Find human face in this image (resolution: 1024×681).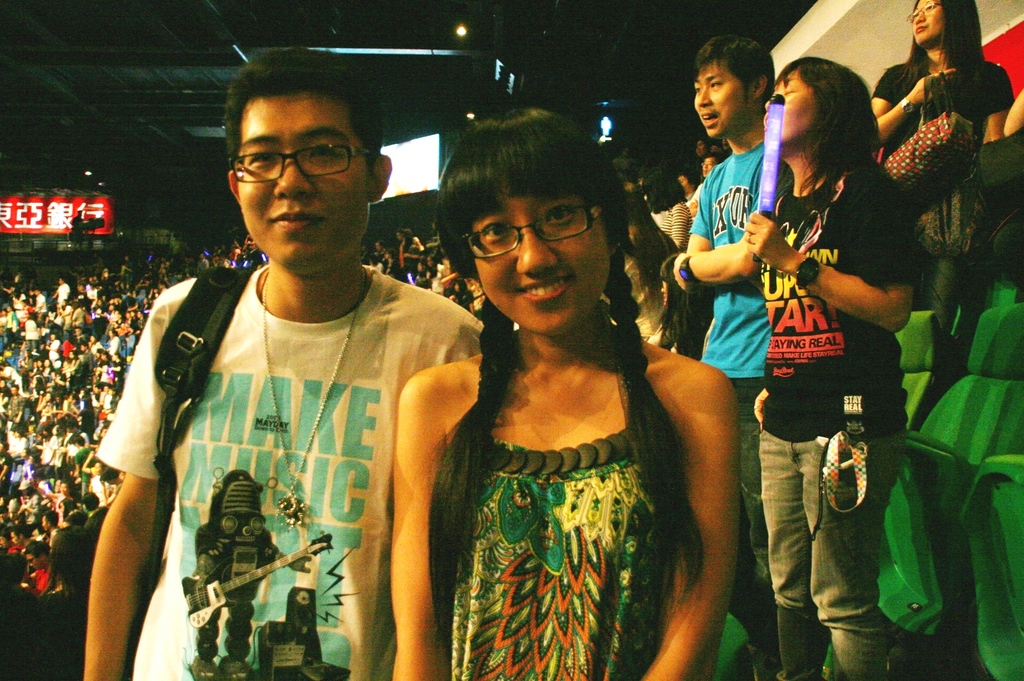
(237,93,367,273).
